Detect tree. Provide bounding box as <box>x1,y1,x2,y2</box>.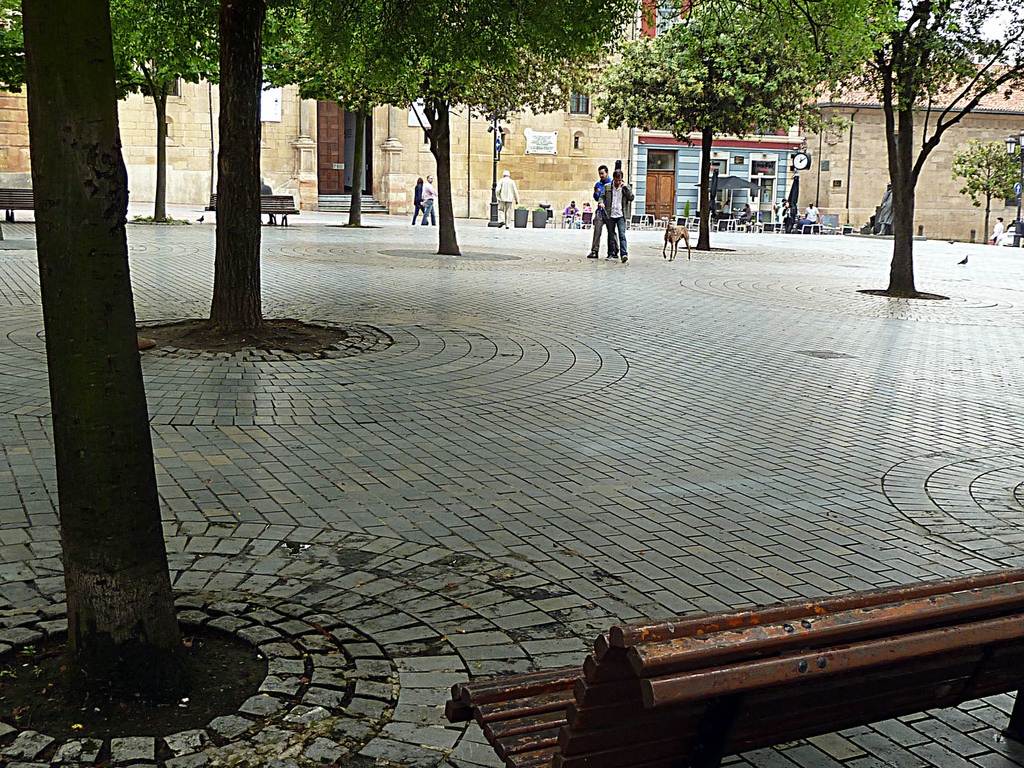
<box>19,0,196,682</box>.
